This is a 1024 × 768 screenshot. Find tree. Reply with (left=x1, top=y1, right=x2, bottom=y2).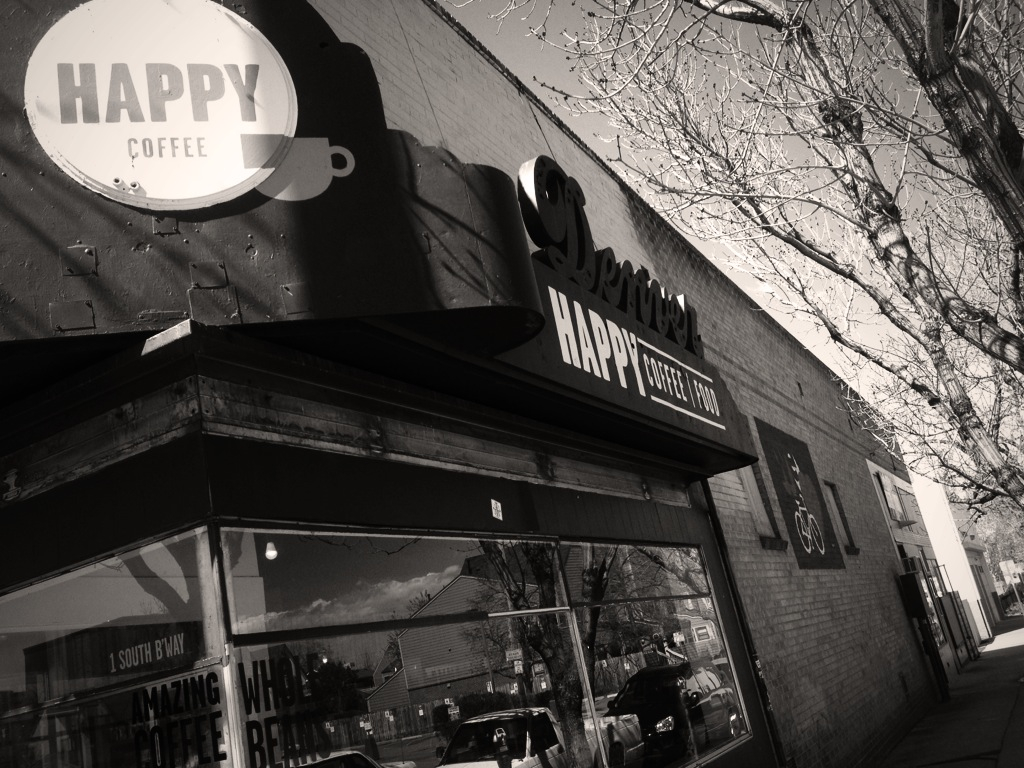
(left=465, top=0, right=1023, bottom=519).
